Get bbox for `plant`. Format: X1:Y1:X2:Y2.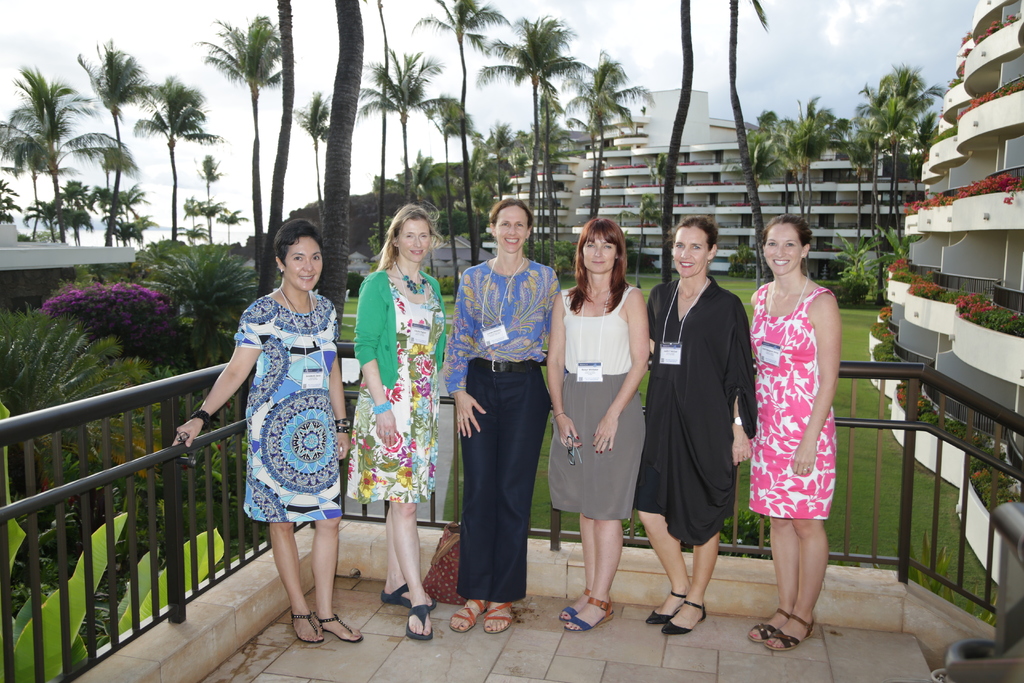
840:287:901:420.
